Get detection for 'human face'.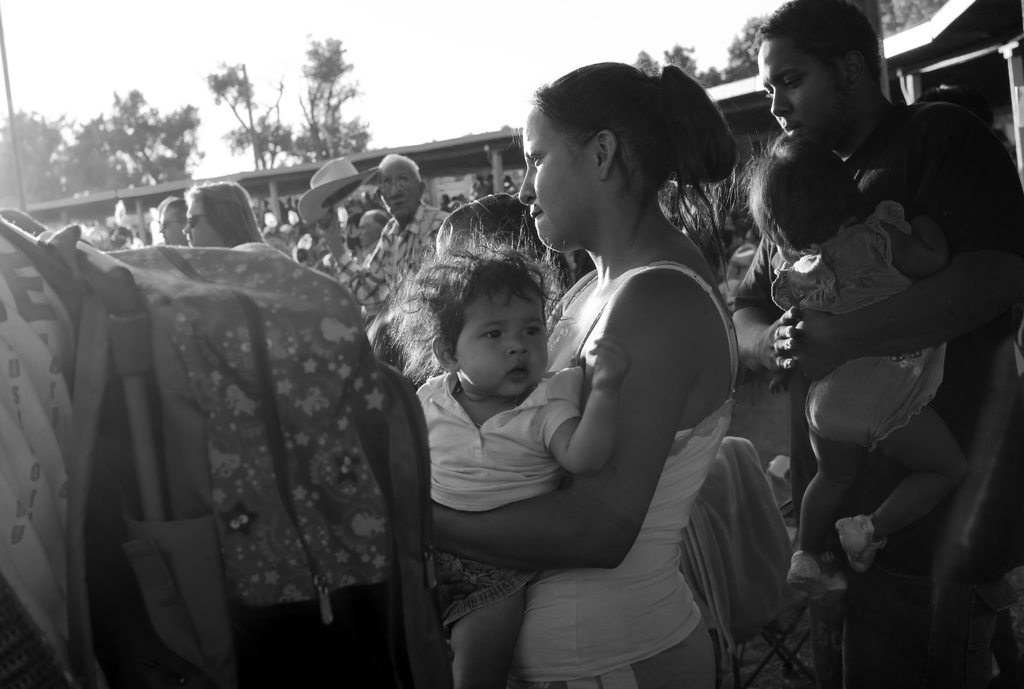
Detection: (left=455, top=285, right=564, bottom=400).
